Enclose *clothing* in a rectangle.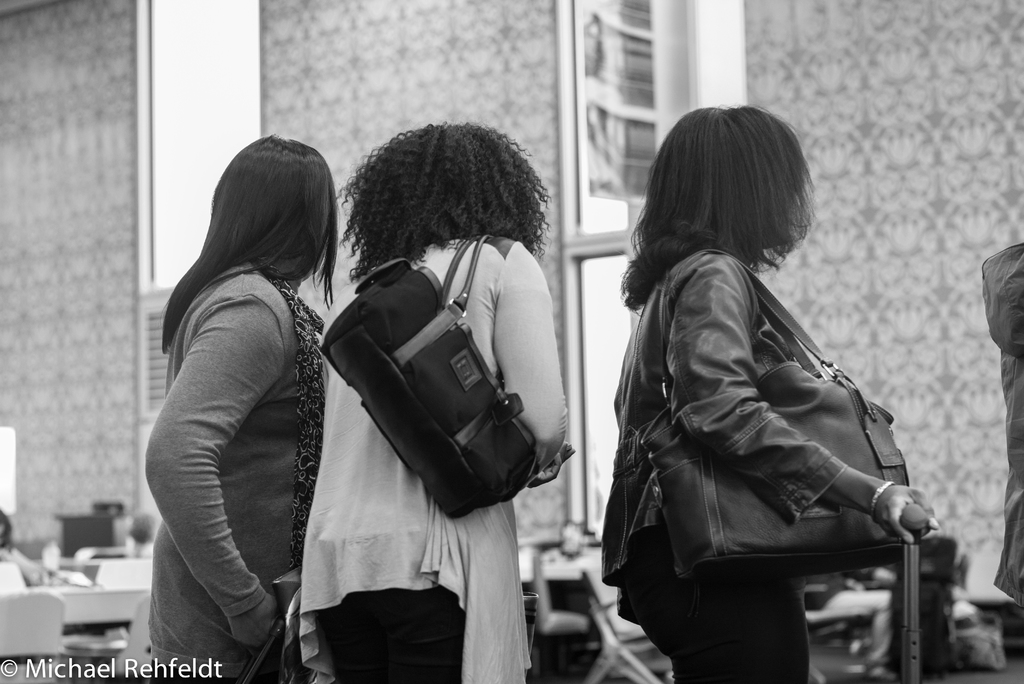
<bbox>296, 234, 565, 683</bbox>.
